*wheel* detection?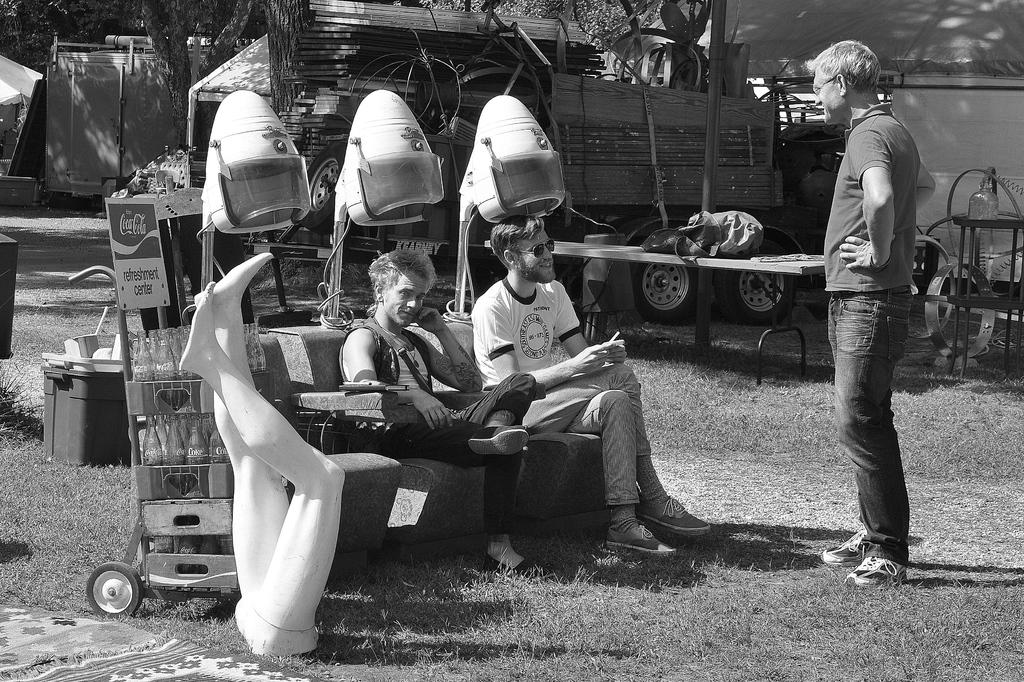
select_region(84, 562, 143, 621)
